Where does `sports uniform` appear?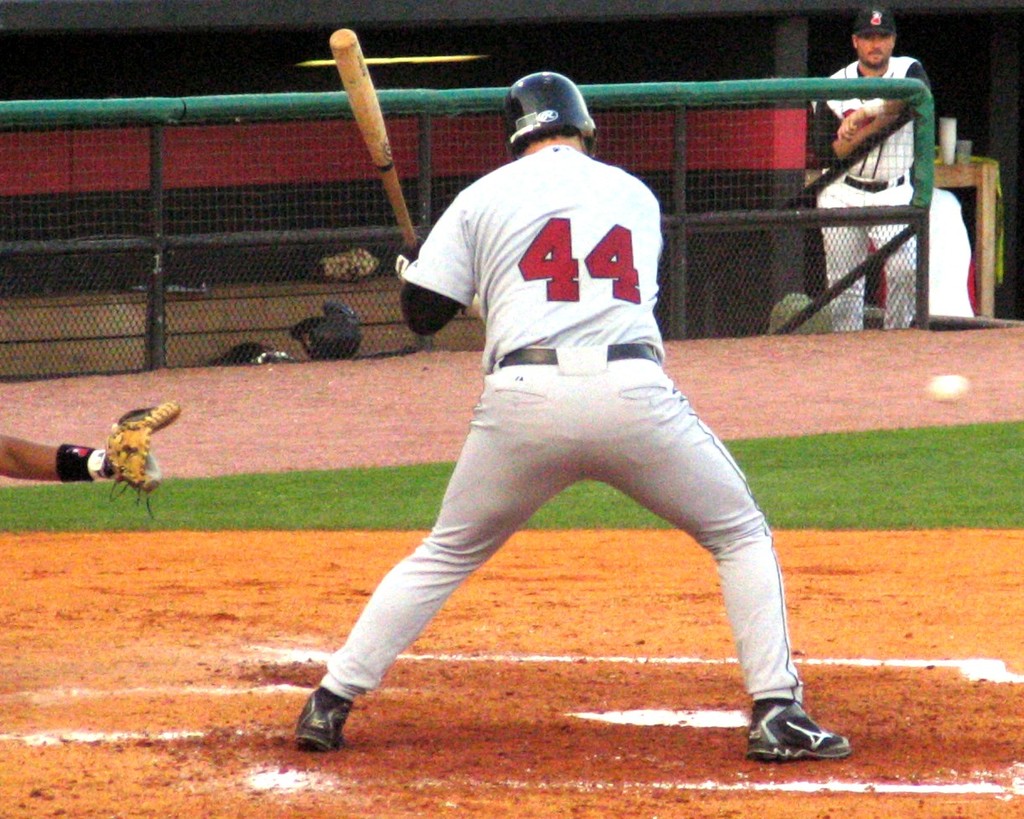
Appears at 312:139:816:699.
